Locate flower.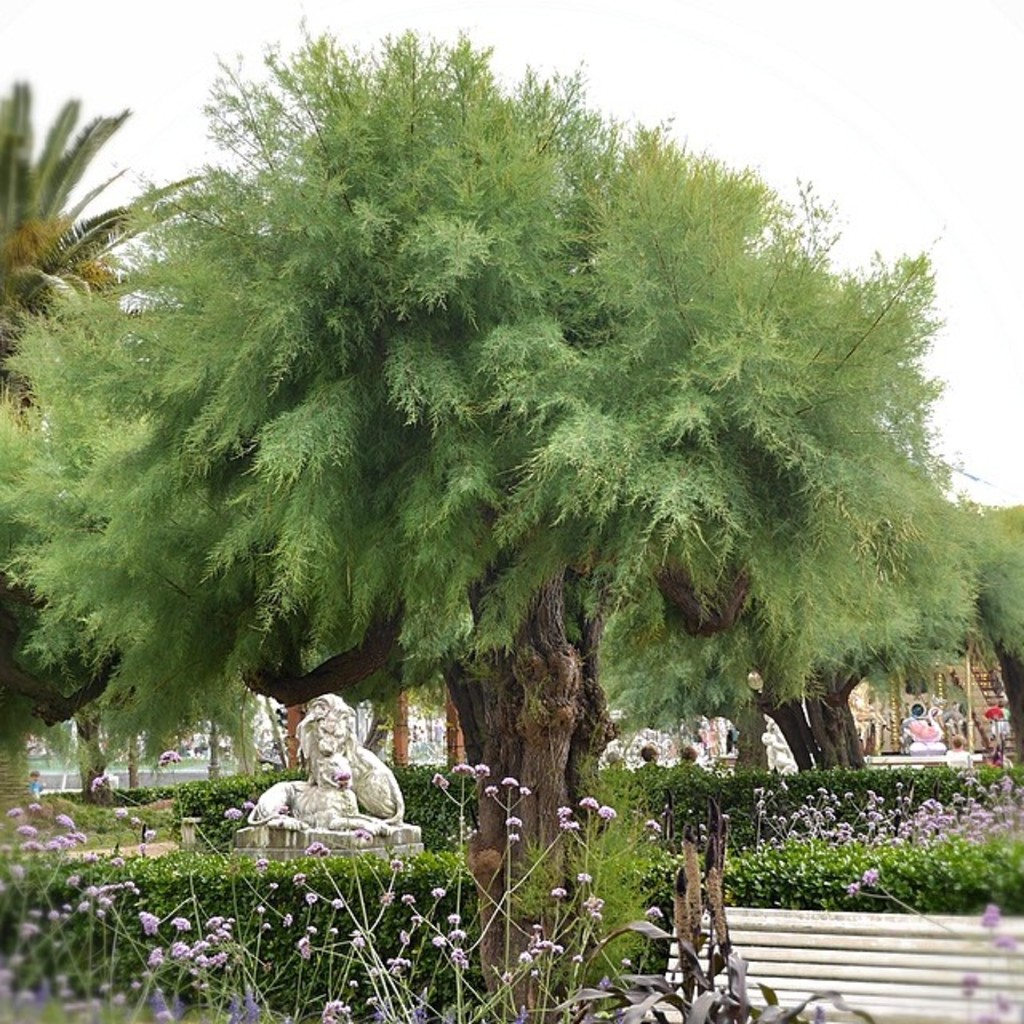
Bounding box: (432,933,446,944).
